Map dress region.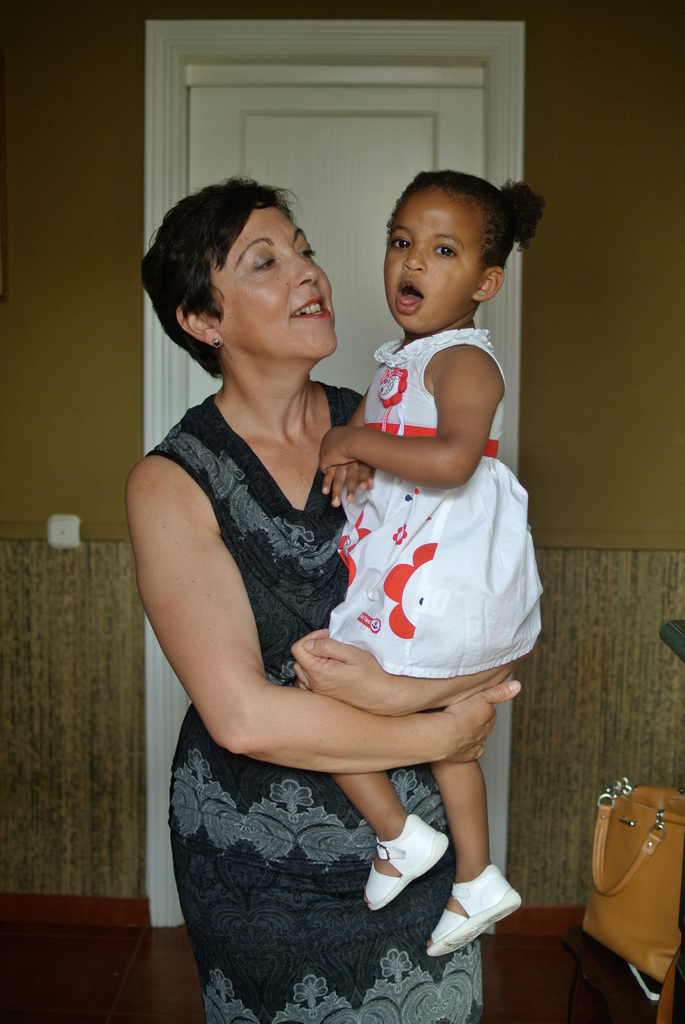
Mapped to 143 379 485 1023.
